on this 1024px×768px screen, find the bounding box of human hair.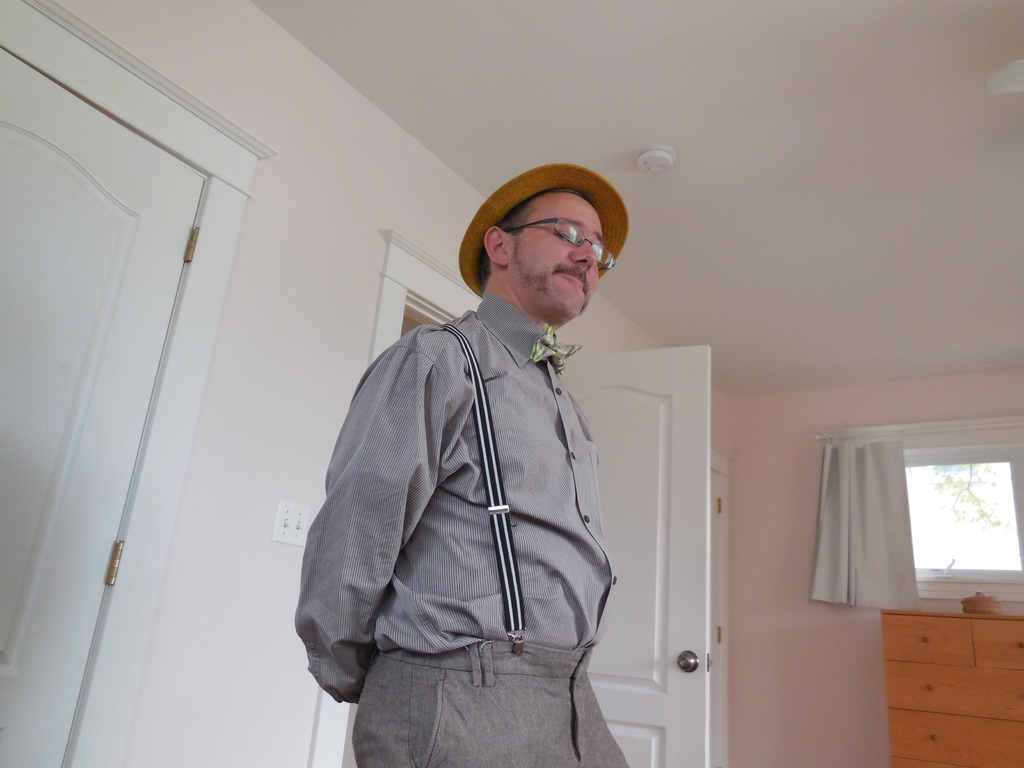
Bounding box: rect(446, 175, 608, 312).
